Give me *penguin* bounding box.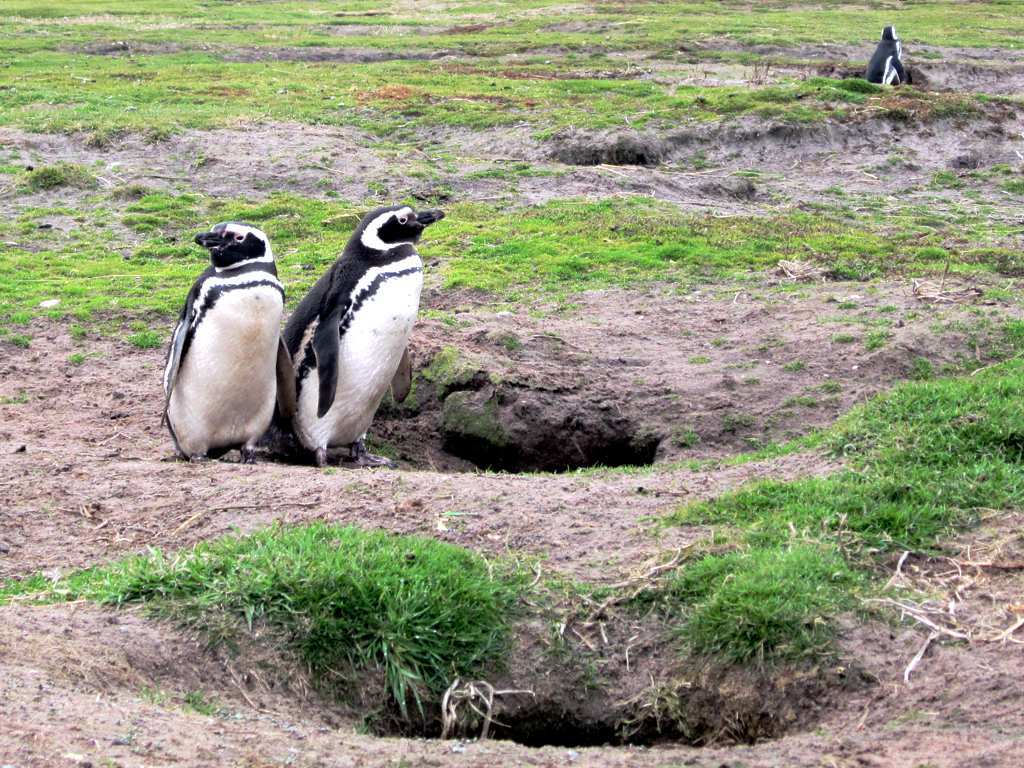
{"left": 152, "top": 222, "right": 287, "bottom": 464}.
